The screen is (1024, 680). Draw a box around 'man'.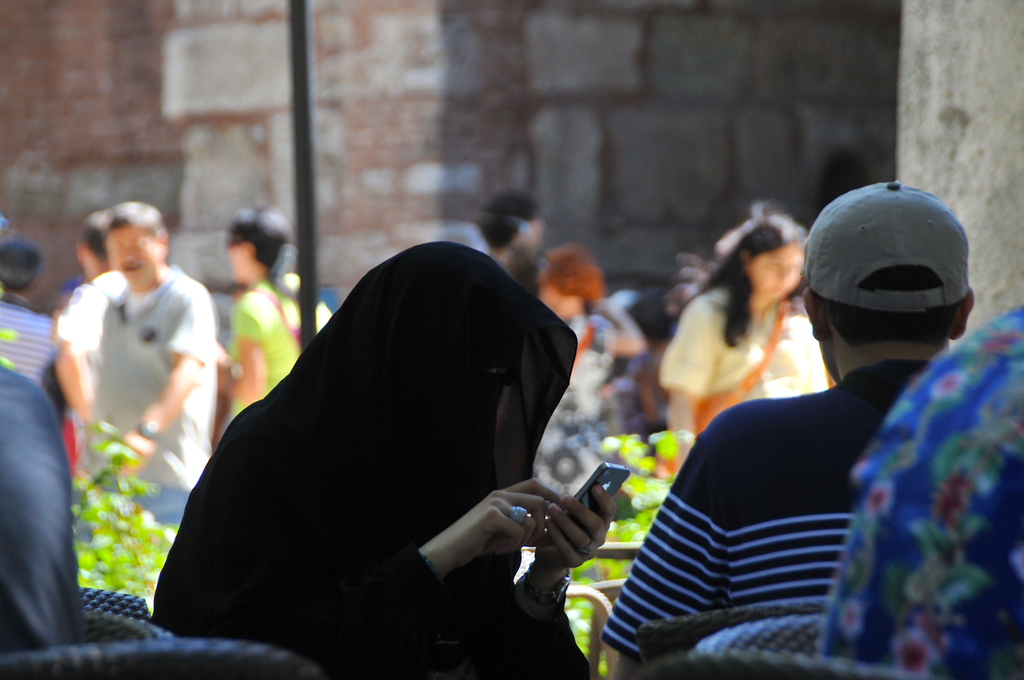
select_region(604, 172, 987, 679).
